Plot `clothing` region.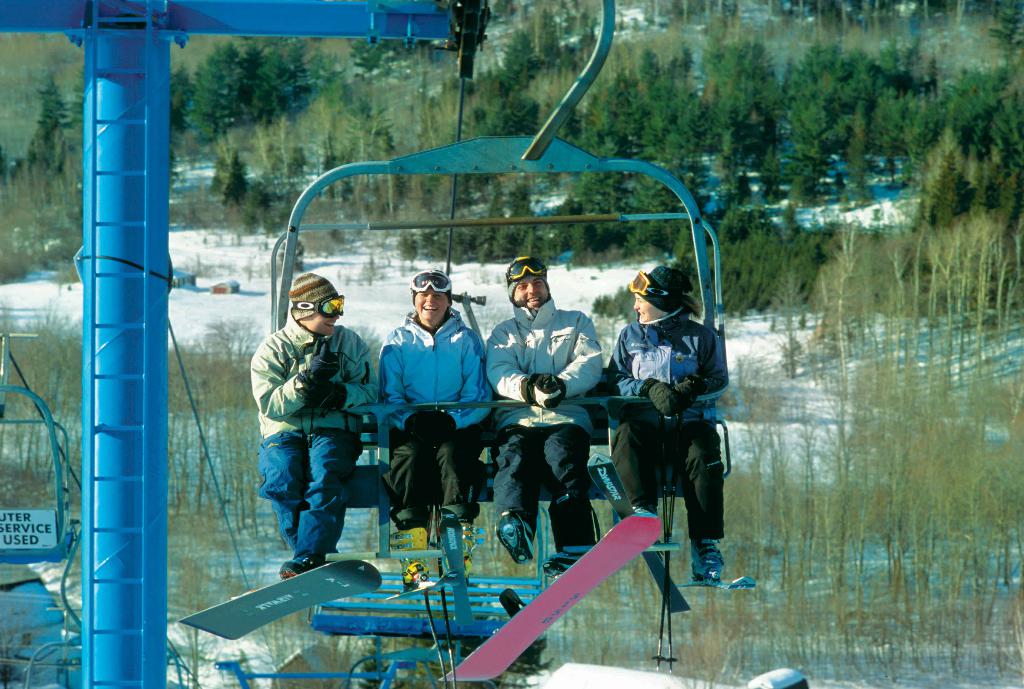
Plotted at <bbox>371, 312, 506, 526</bbox>.
